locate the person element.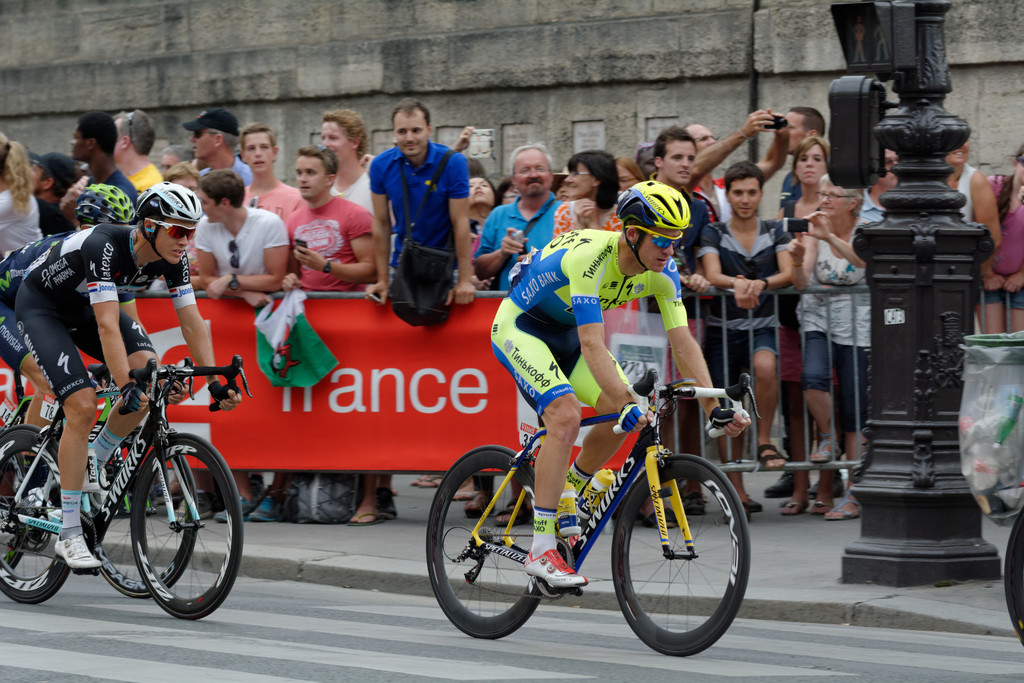
Element bbox: select_region(70, 106, 142, 199).
